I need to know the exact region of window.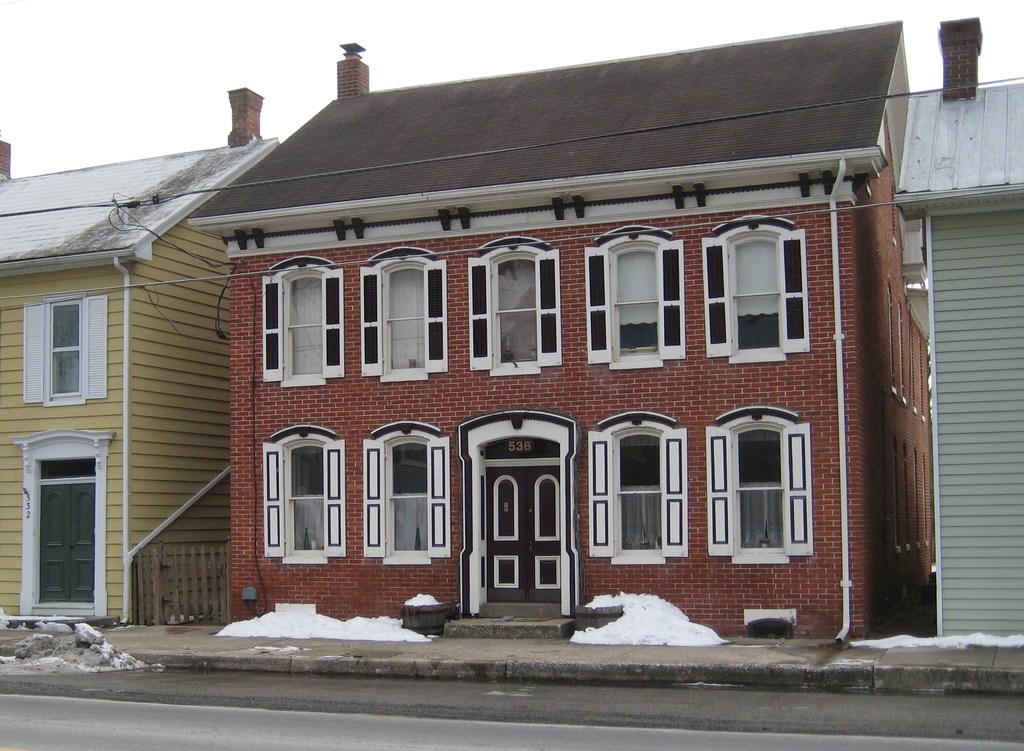
Region: BBox(491, 254, 536, 371).
